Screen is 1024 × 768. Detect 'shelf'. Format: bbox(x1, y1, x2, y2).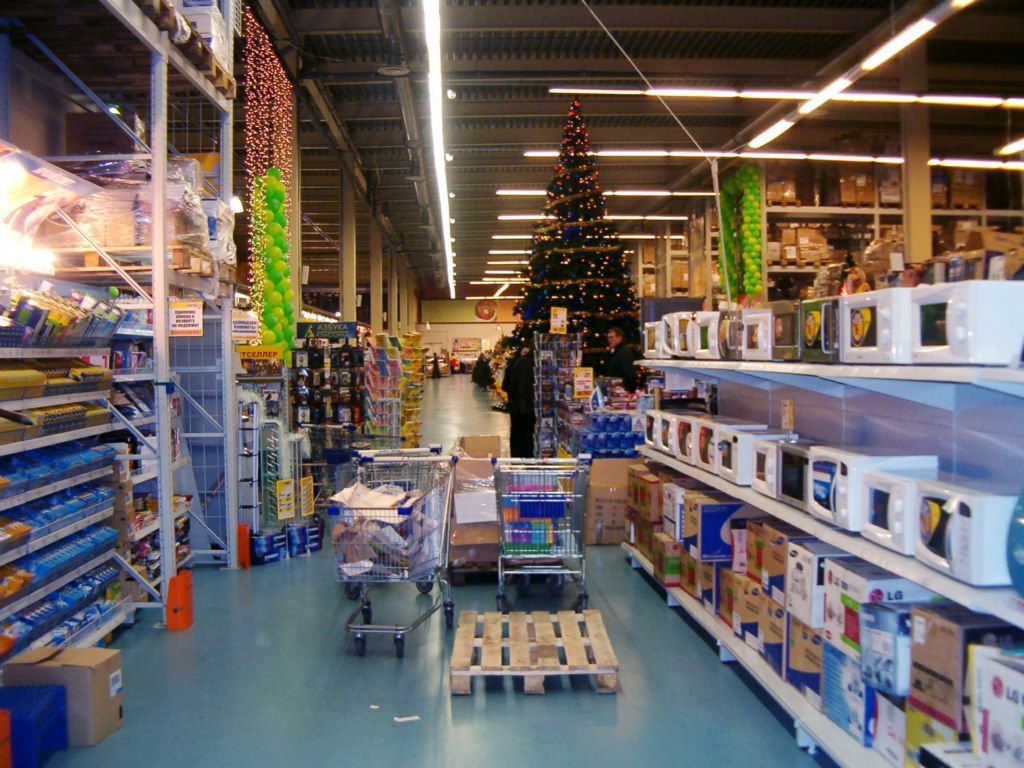
bbox(0, 0, 239, 662).
